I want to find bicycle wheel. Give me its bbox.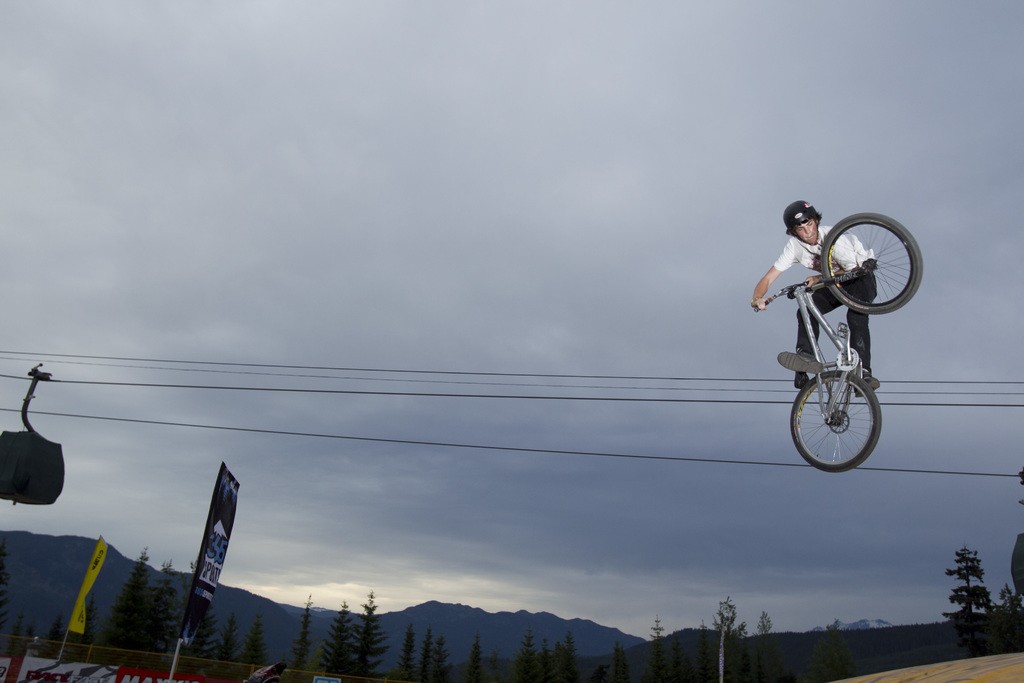
815 215 927 333.
